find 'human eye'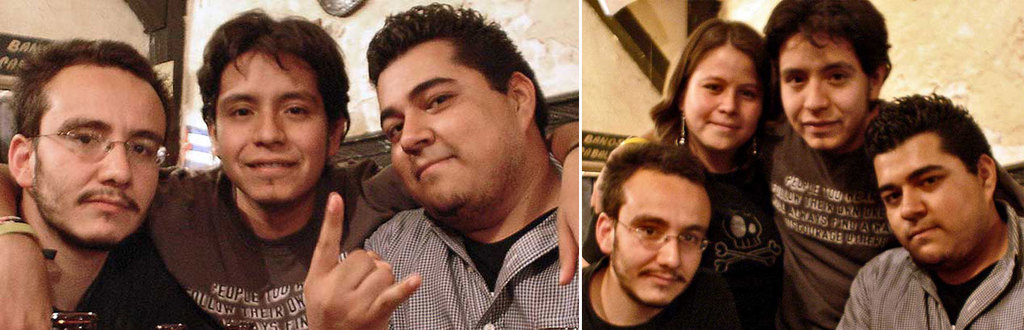
(left=64, top=125, right=107, bottom=154)
